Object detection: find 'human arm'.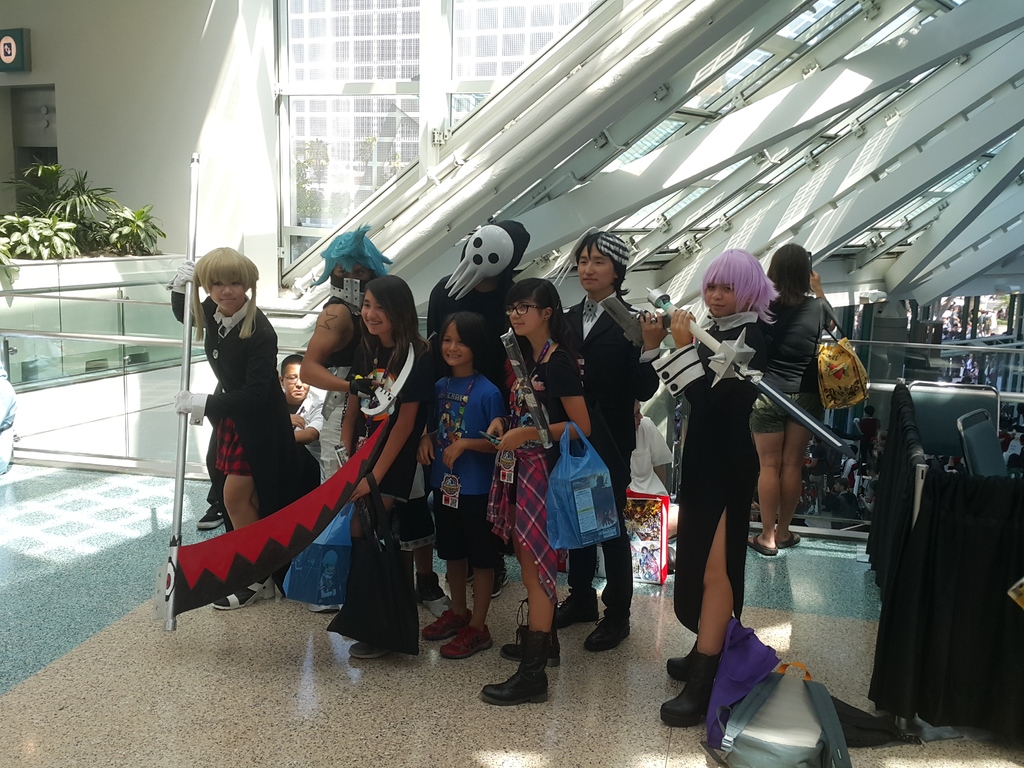
l=415, t=371, r=444, b=466.
